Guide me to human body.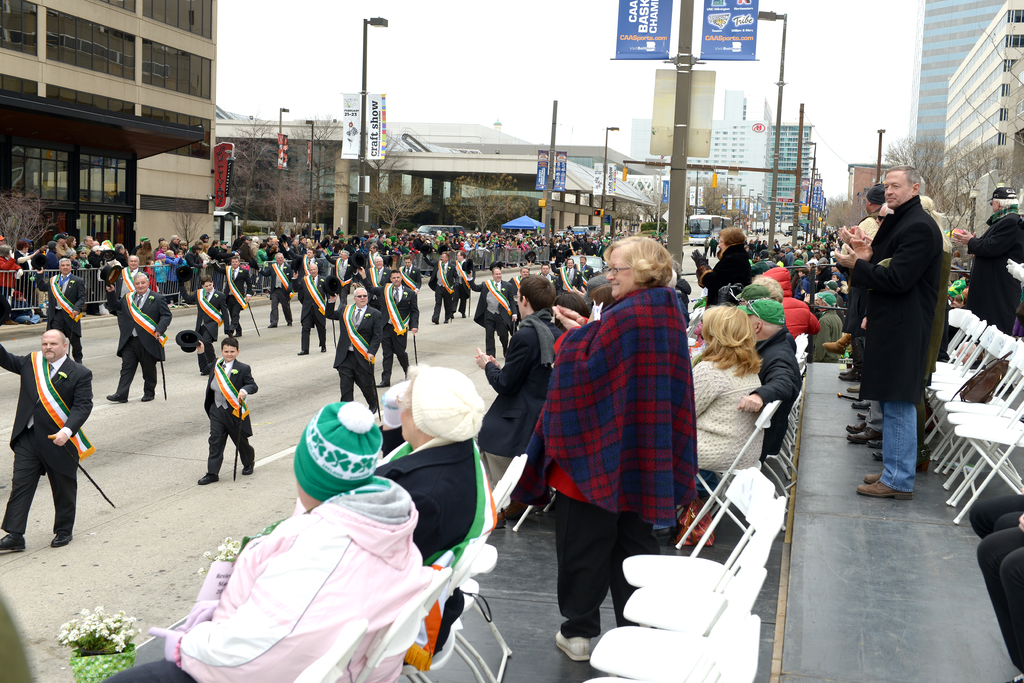
Guidance: l=966, t=499, r=1023, b=537.
